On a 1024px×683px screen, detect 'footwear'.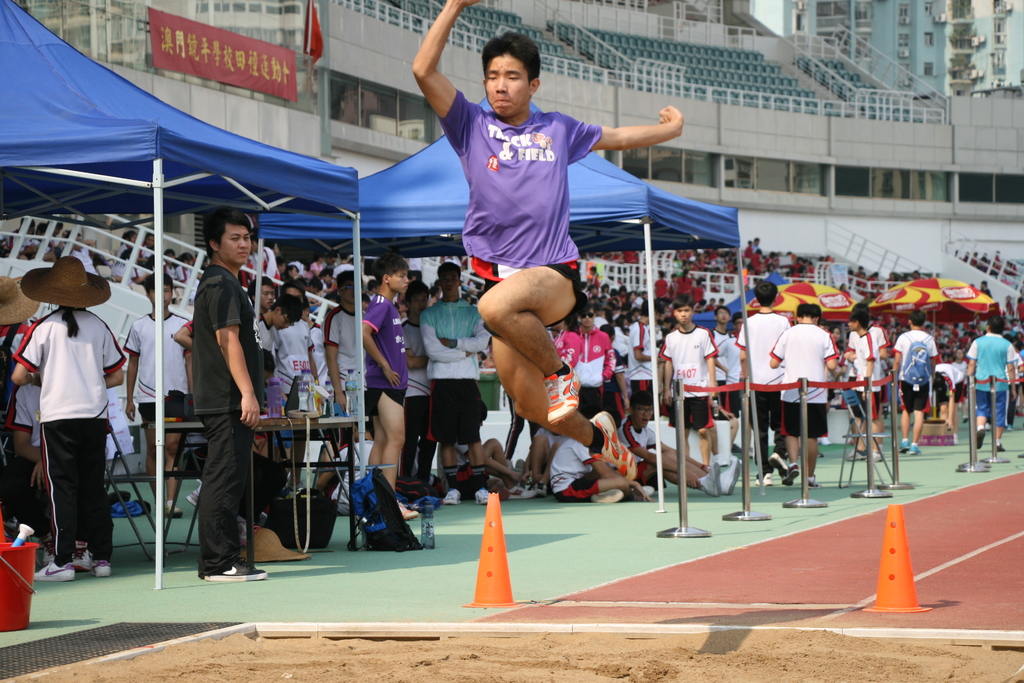
left=540, top=360, right=581, bottom=425.
